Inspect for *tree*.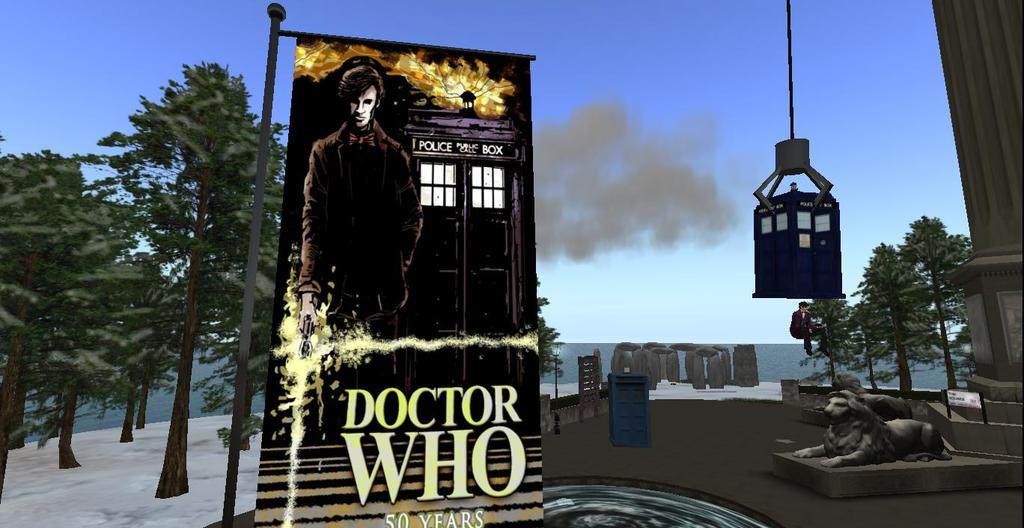
Inspection: bbox(534, 283, 565, 383).
